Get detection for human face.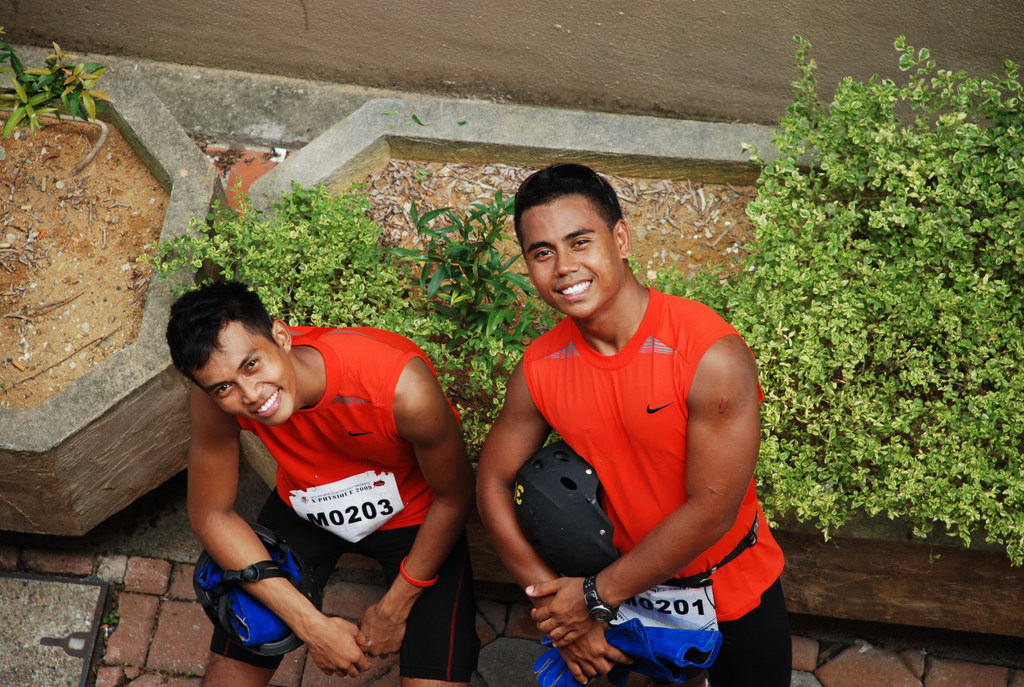
Detection: (x1=507, y1=195, x2=626, y2=322).
